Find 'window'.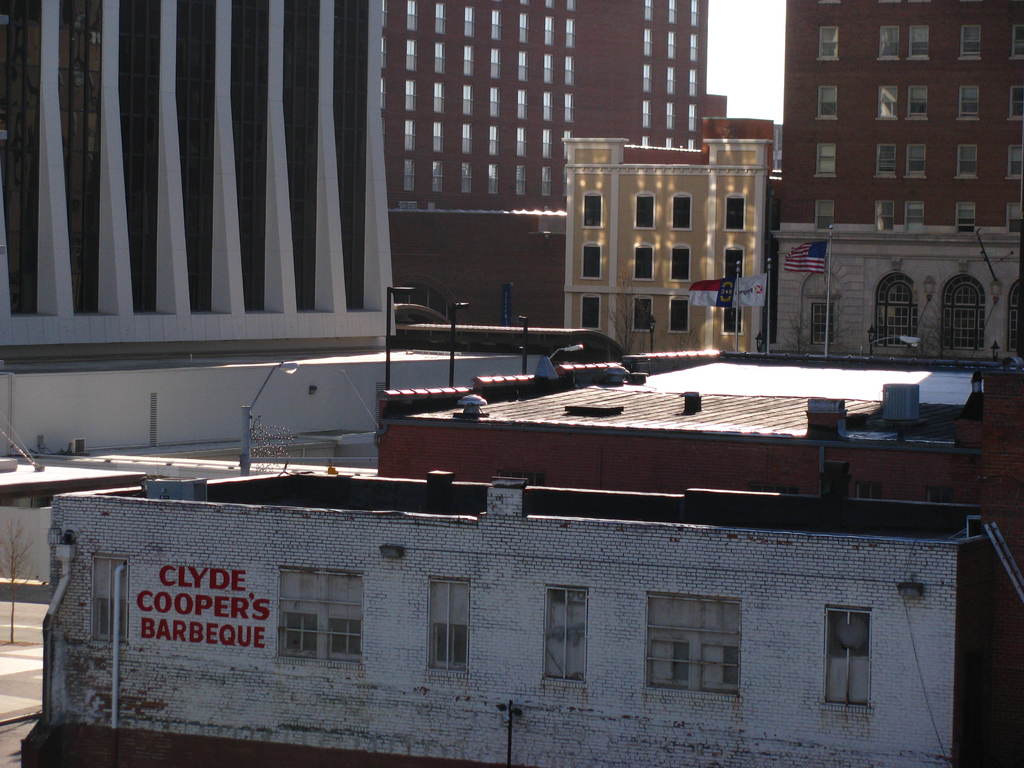
{"x1": 1011, "y1": 24, "x2": 1022, "y2": 61}.
